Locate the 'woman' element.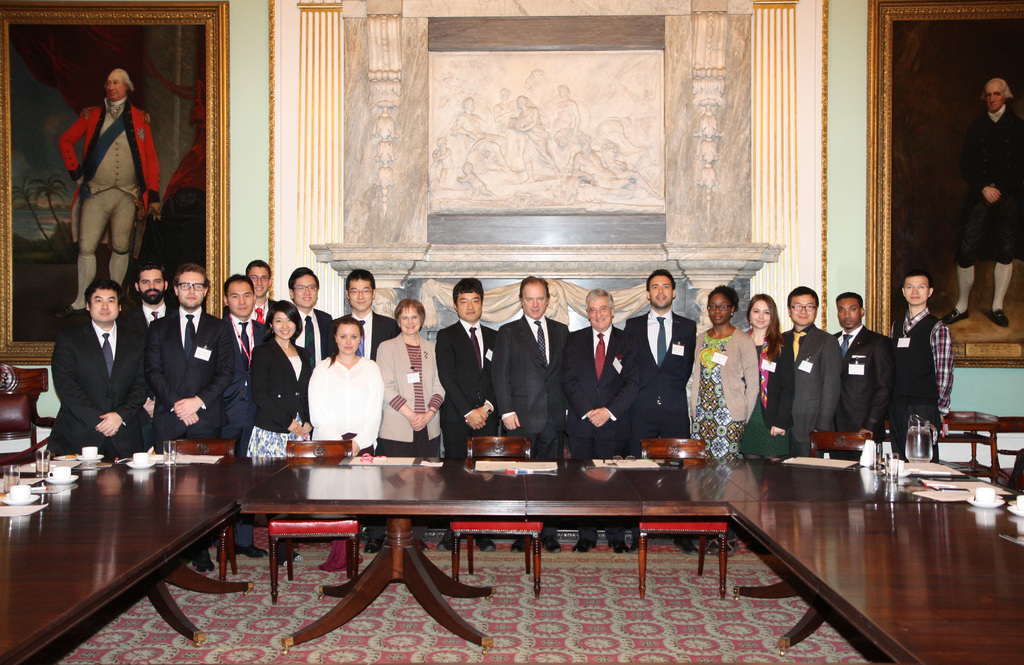
Element bbox: <region>515, 95, 559, 186</region>.
